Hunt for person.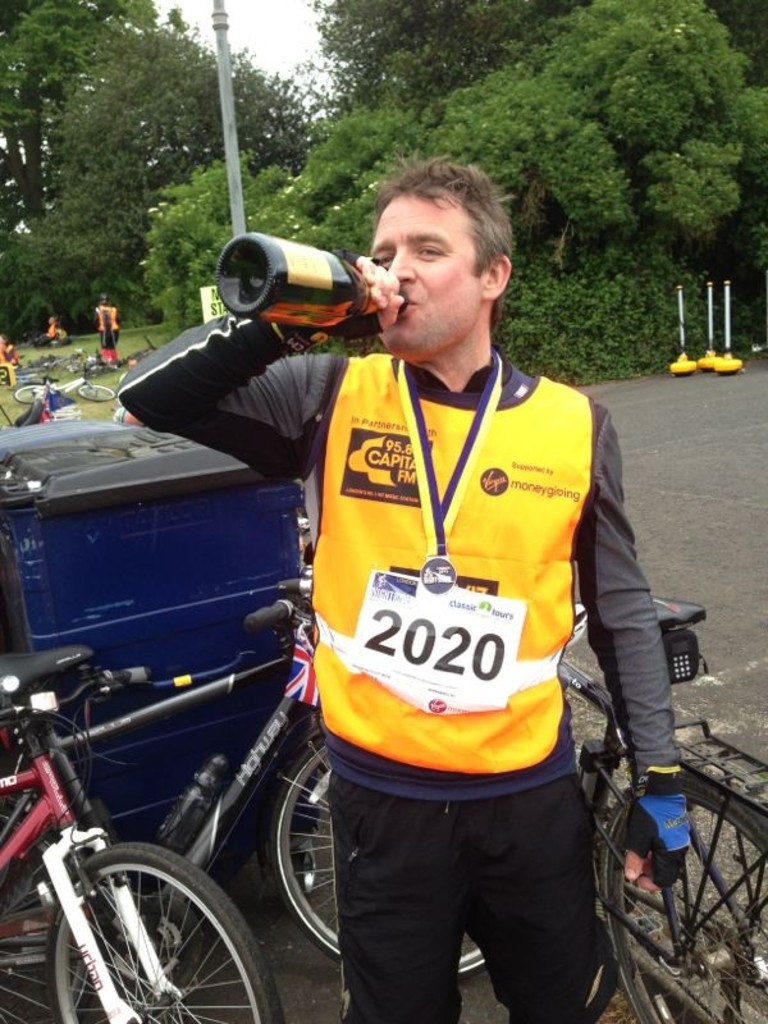
Hunted down at {"left": 224, "top": 160, "right": 645, "bottom": 1011}.
